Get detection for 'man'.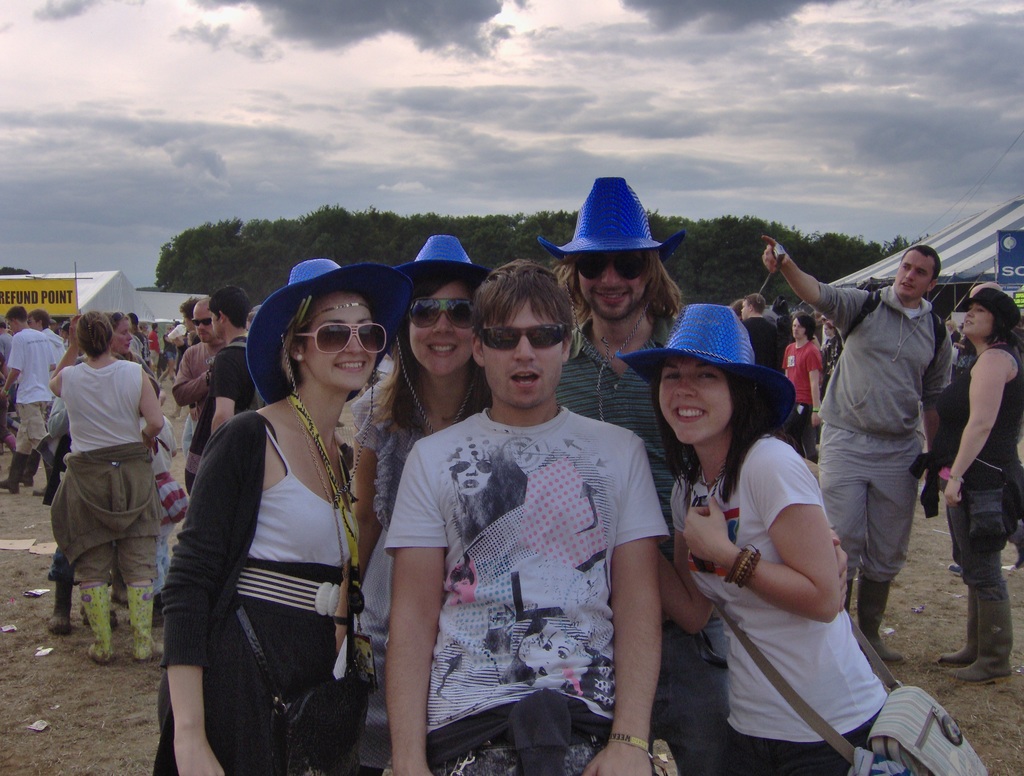
Detection: [384,263,670,774].
